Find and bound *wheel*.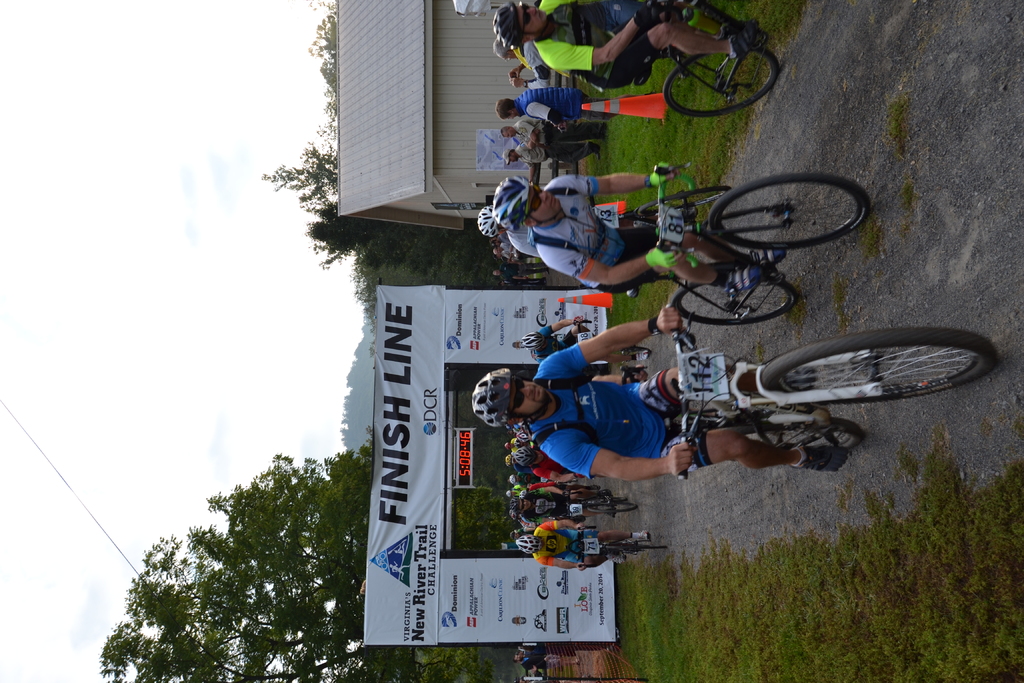
Bound: region(662, 43, 780, 114).
